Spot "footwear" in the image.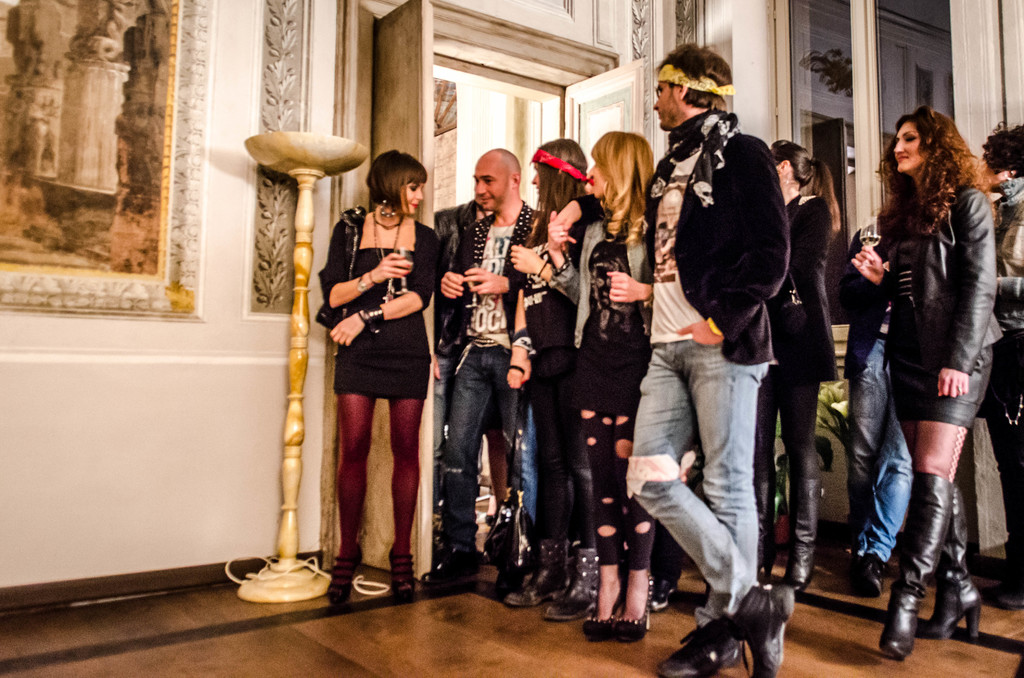
"footwear" found at bbox=(986, 543, 1023, 605).
